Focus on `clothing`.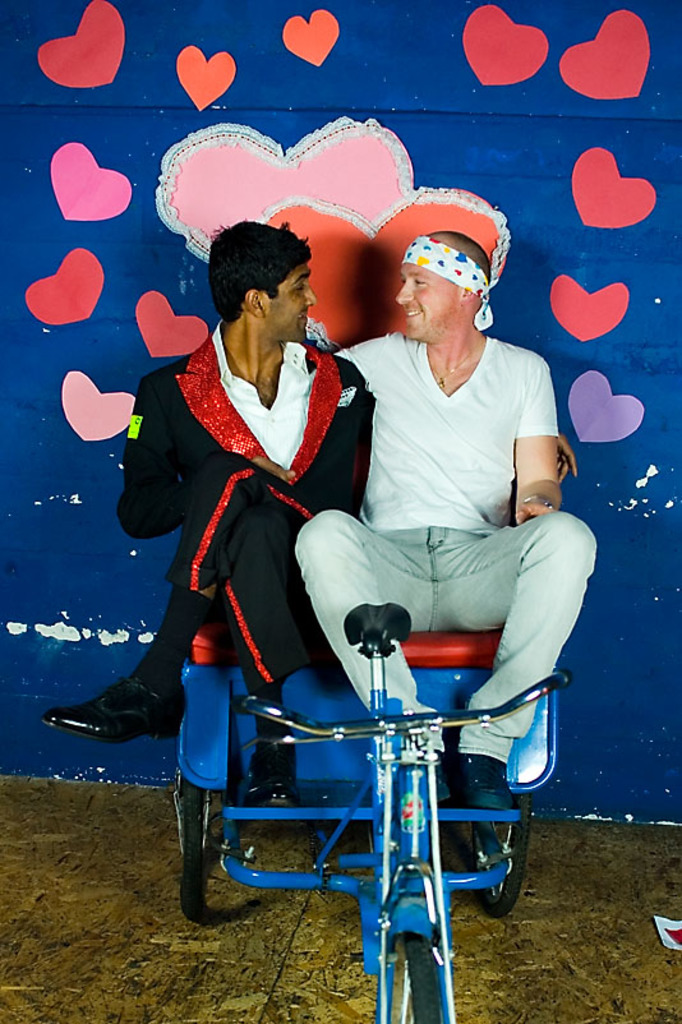
Focused at Rect(123, 294, 365, 771).
